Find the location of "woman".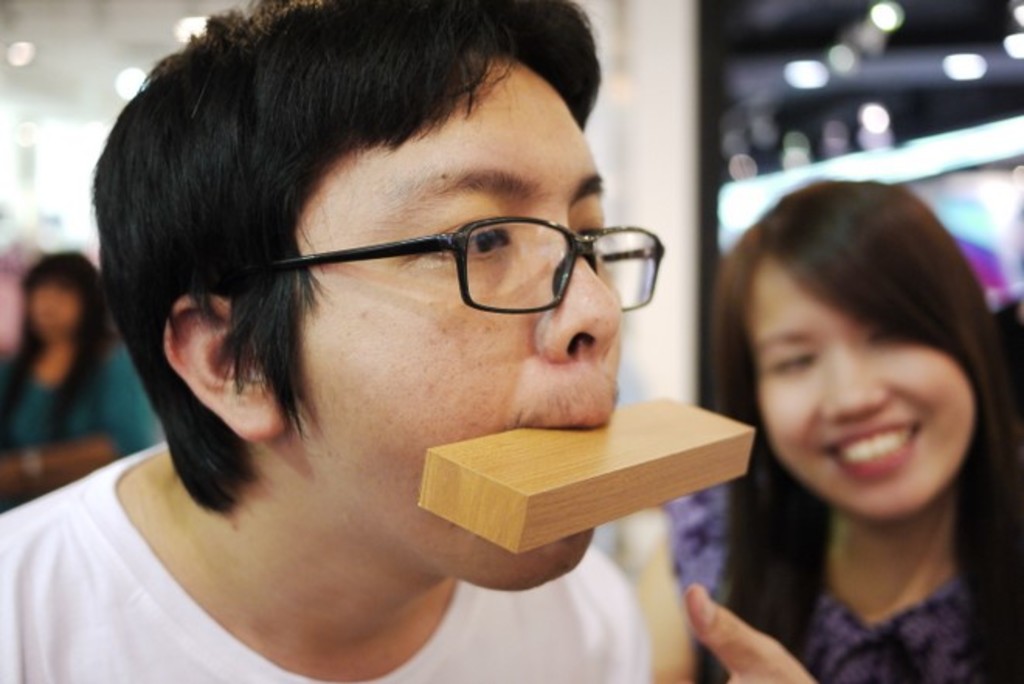
Location: x1=631 y1=124 x2=1015 y2=681.
